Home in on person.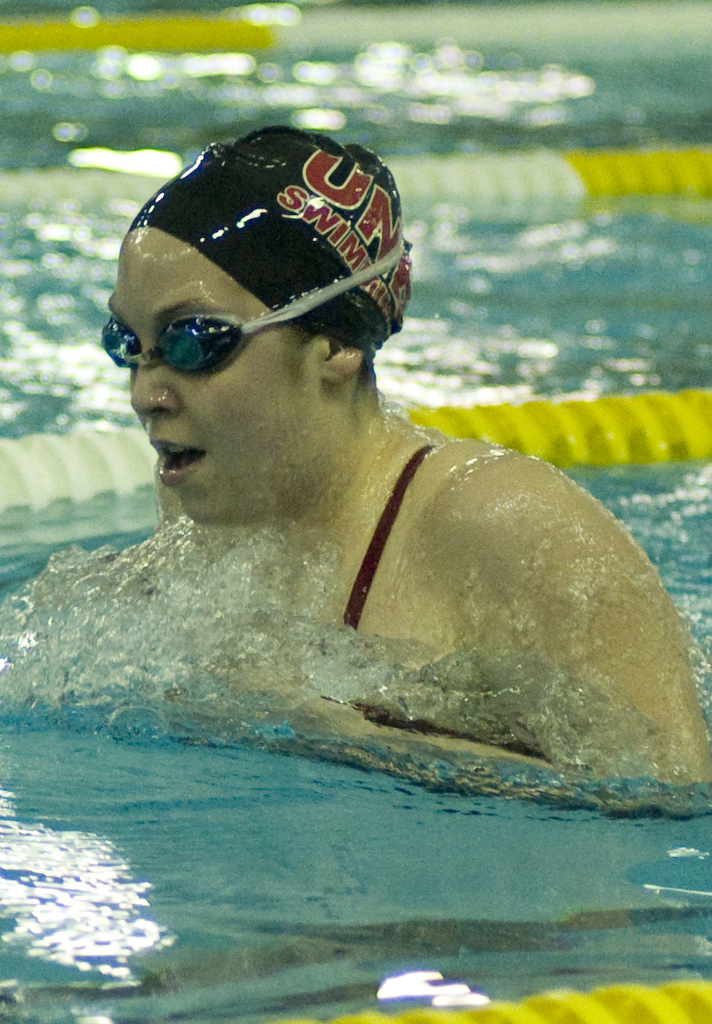
Homed in at left=46, top=137, right=681, bottom=807.
